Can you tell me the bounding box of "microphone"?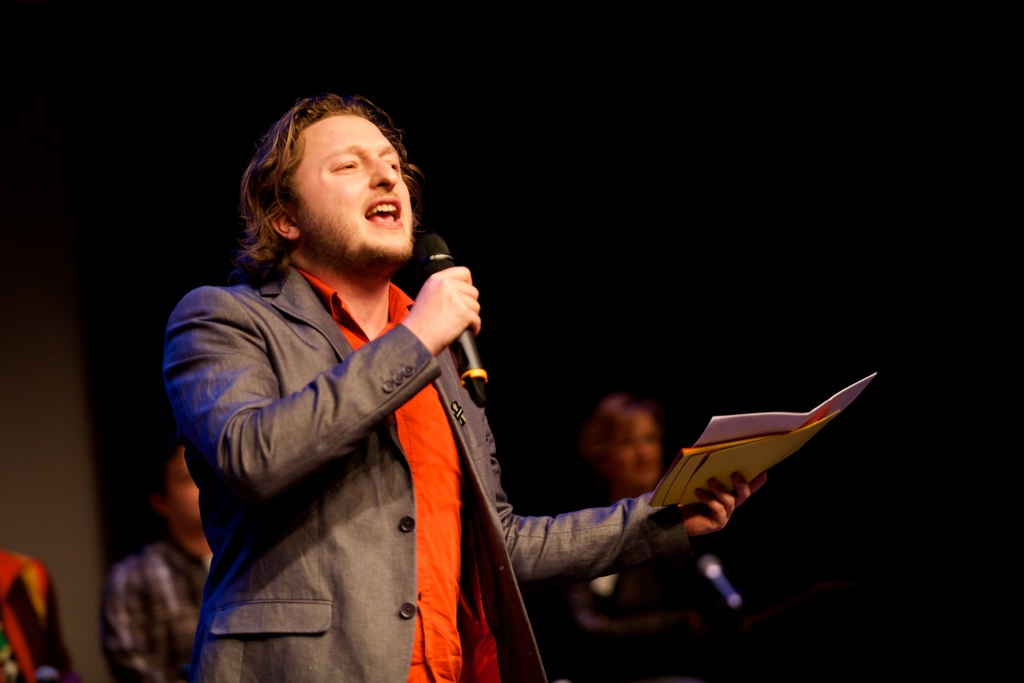
Rect(419, 233, 490, 404).
